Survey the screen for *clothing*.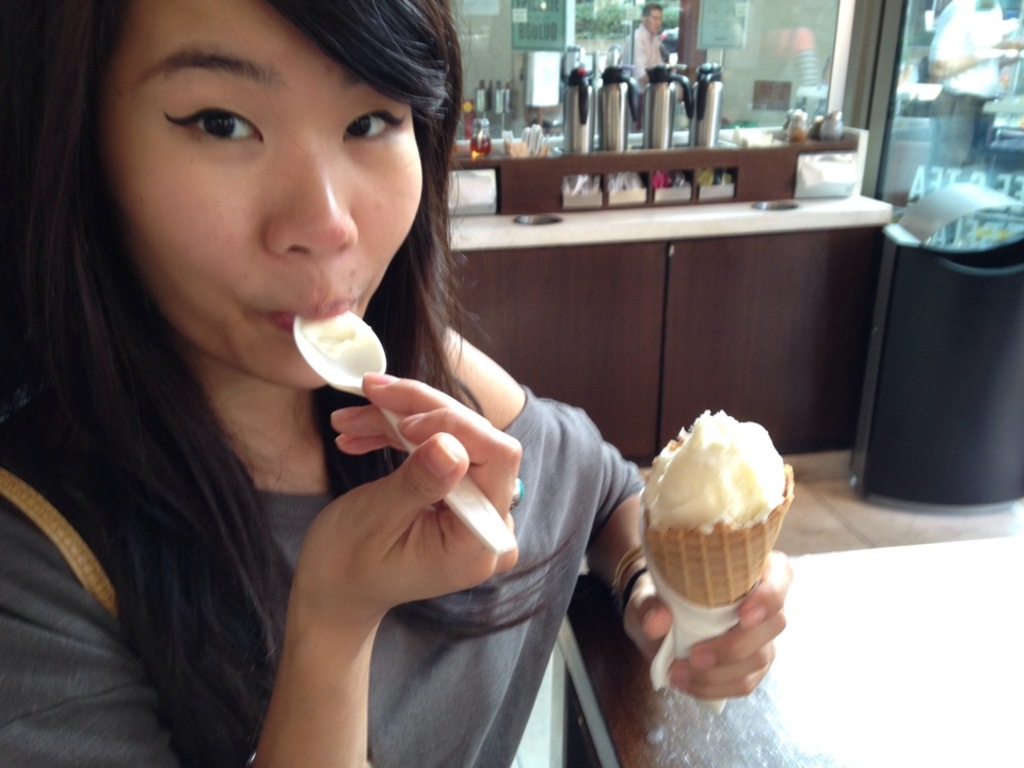
Survey found: Rect(49, 206, 655, 767).
